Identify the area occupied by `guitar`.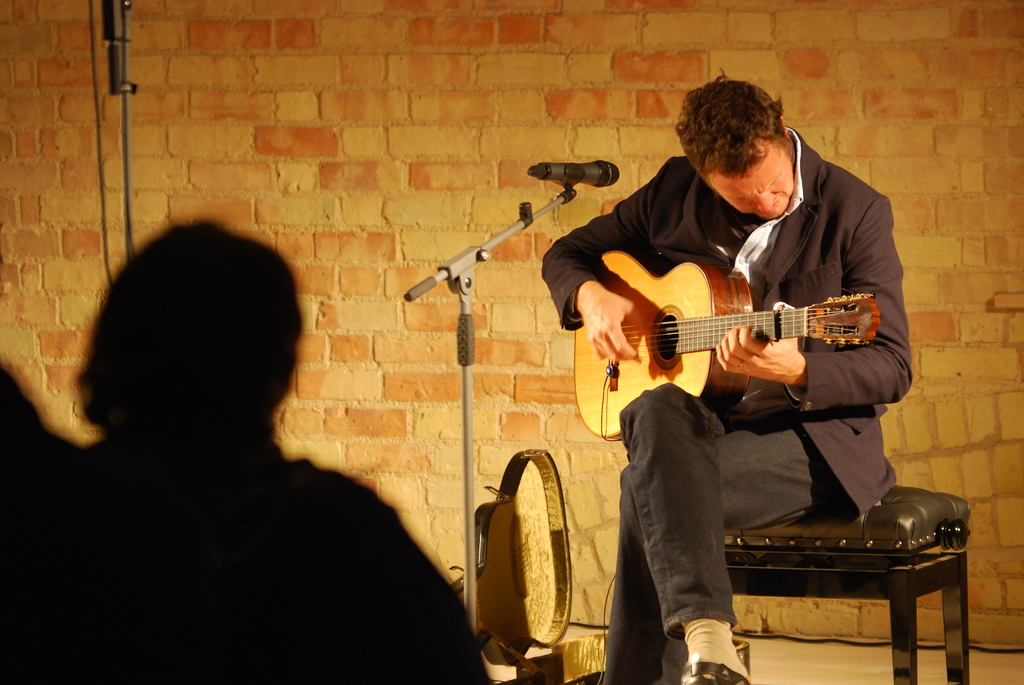
Area: x1=555 y1=237 x2=892 y2=418.
